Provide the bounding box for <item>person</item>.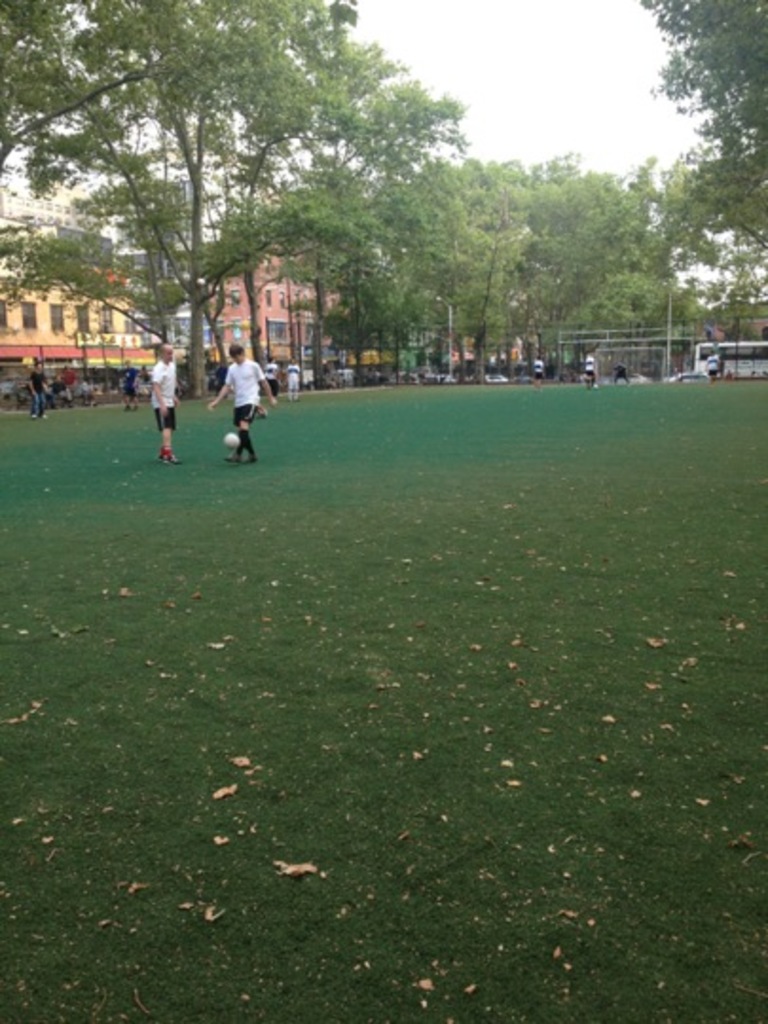
584, 353, 597, 387.
